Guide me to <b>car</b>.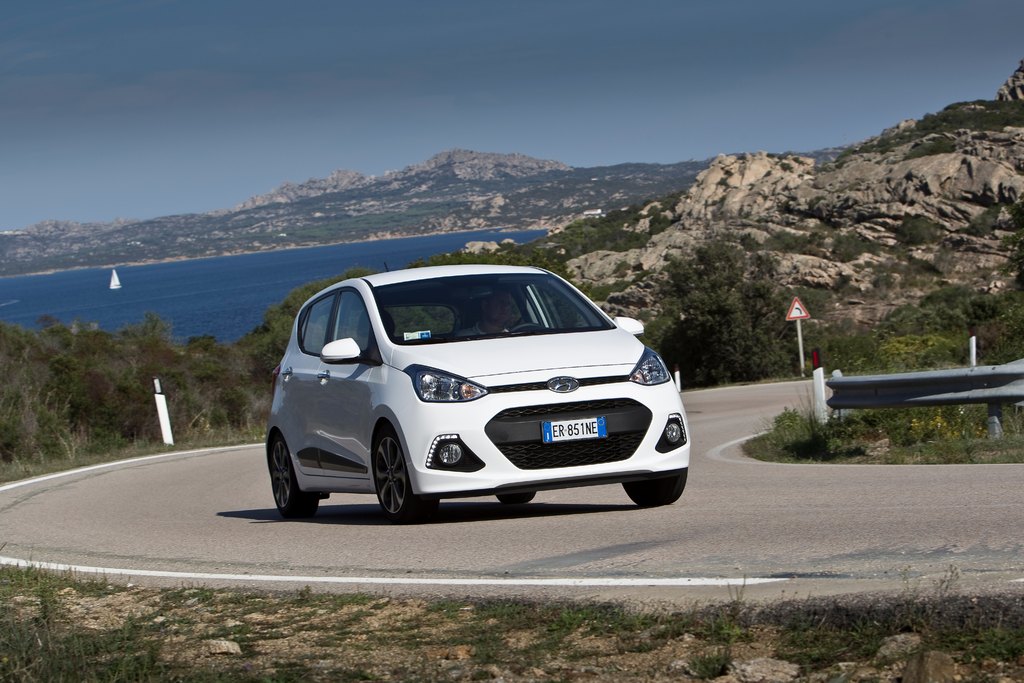
Guidance: [252, 263, 701, 525].
